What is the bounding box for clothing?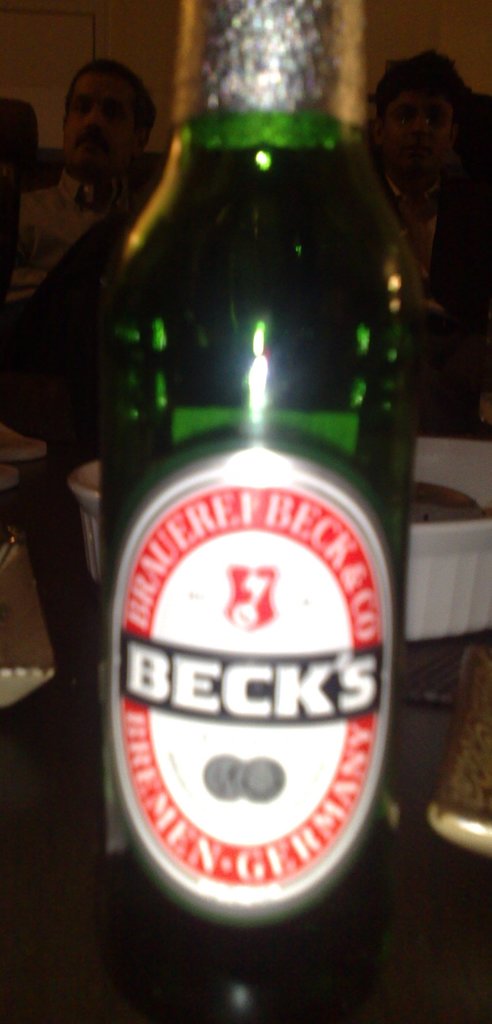
detection(22, 168, 167, 260).
